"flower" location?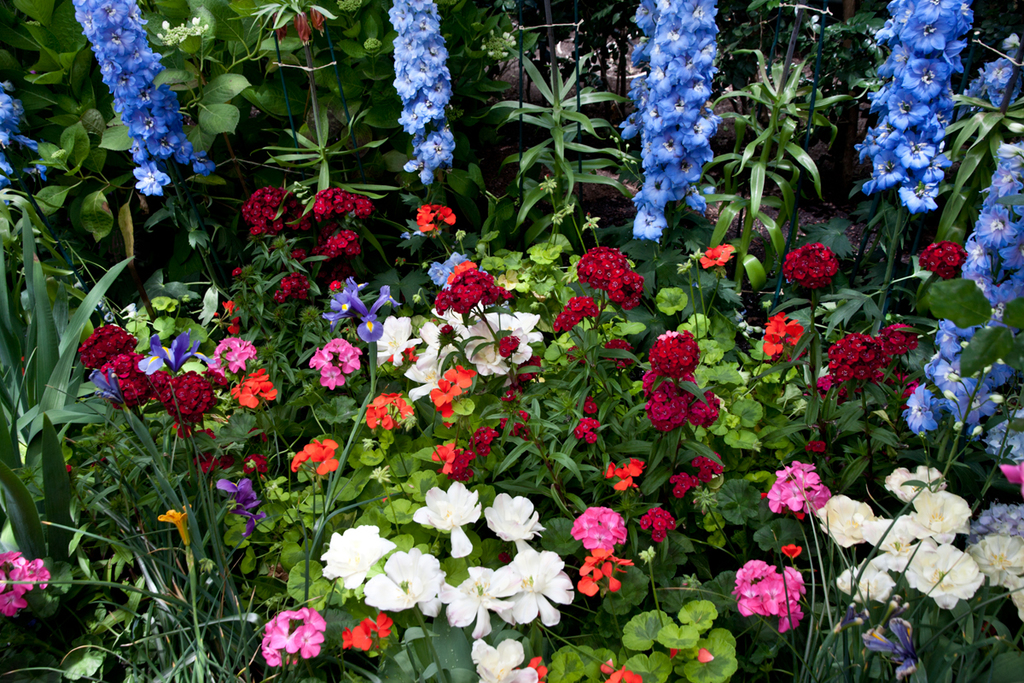
region(679, 569, 706, 593)
